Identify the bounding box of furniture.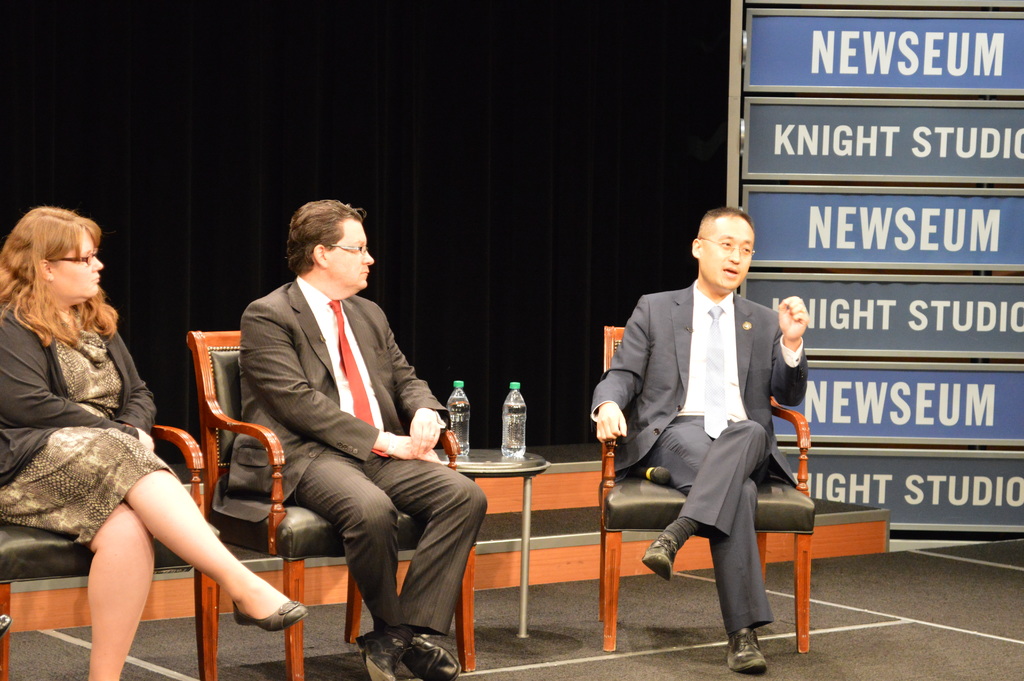
select_region(434, 441, 548, 641).
